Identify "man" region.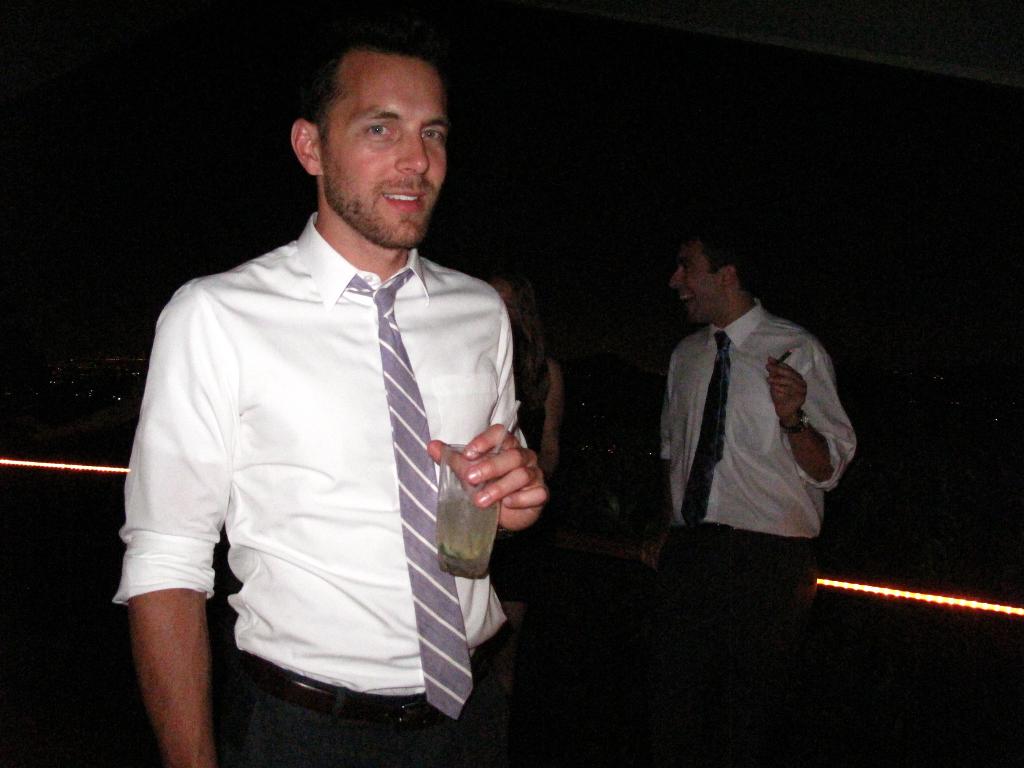
Region: {"x1": 650, "y1": 219, "x2": 870, "y2": 626}.
